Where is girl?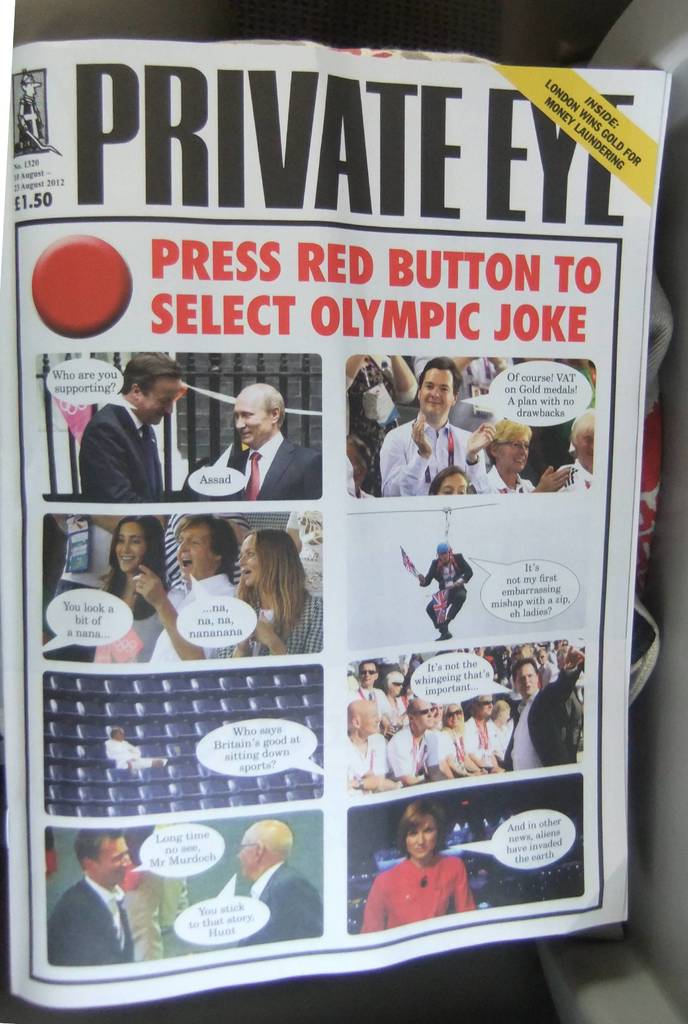
(x1=427, y1=465, x2=474, y2=491).
